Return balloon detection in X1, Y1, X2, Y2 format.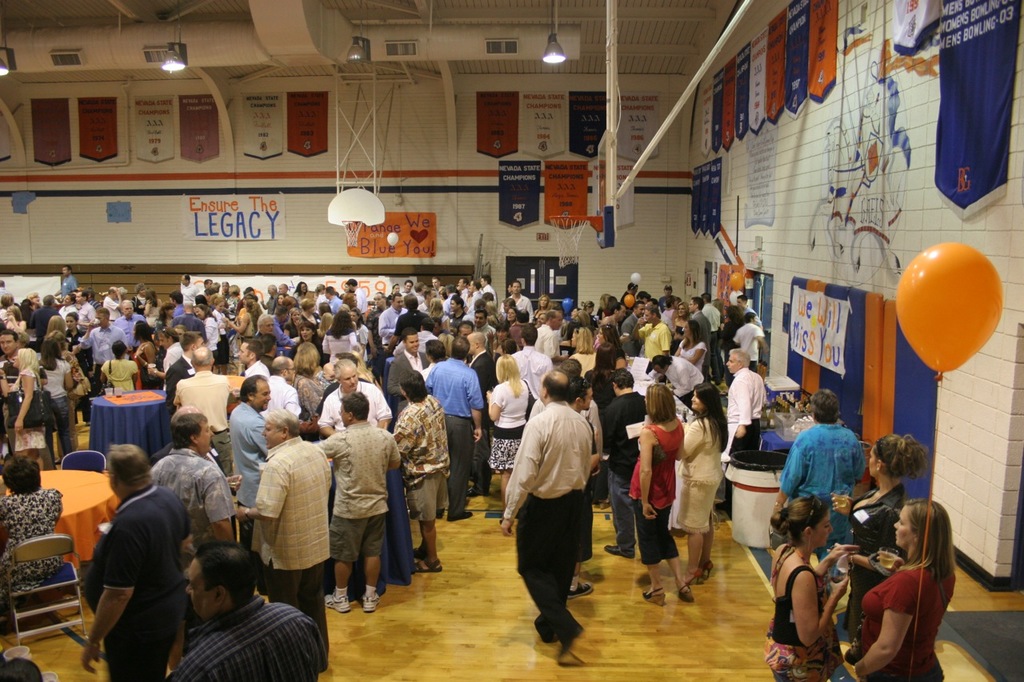
630, 273, 643, 284.
